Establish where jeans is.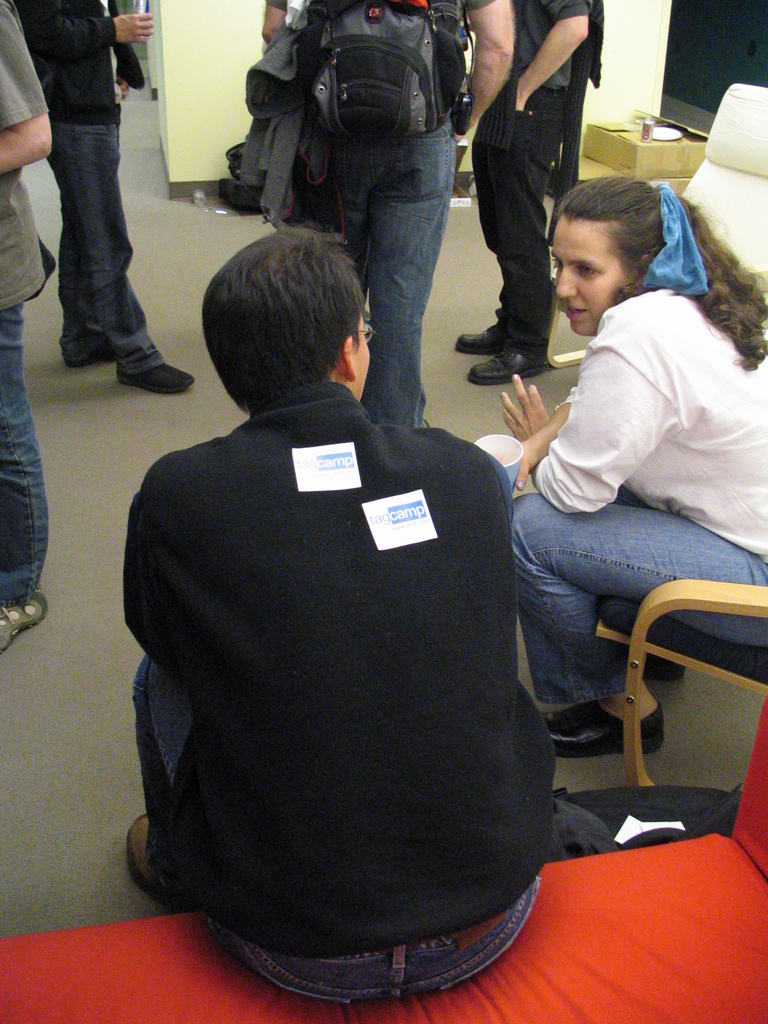
Established at [0, 316, 52, 596].
